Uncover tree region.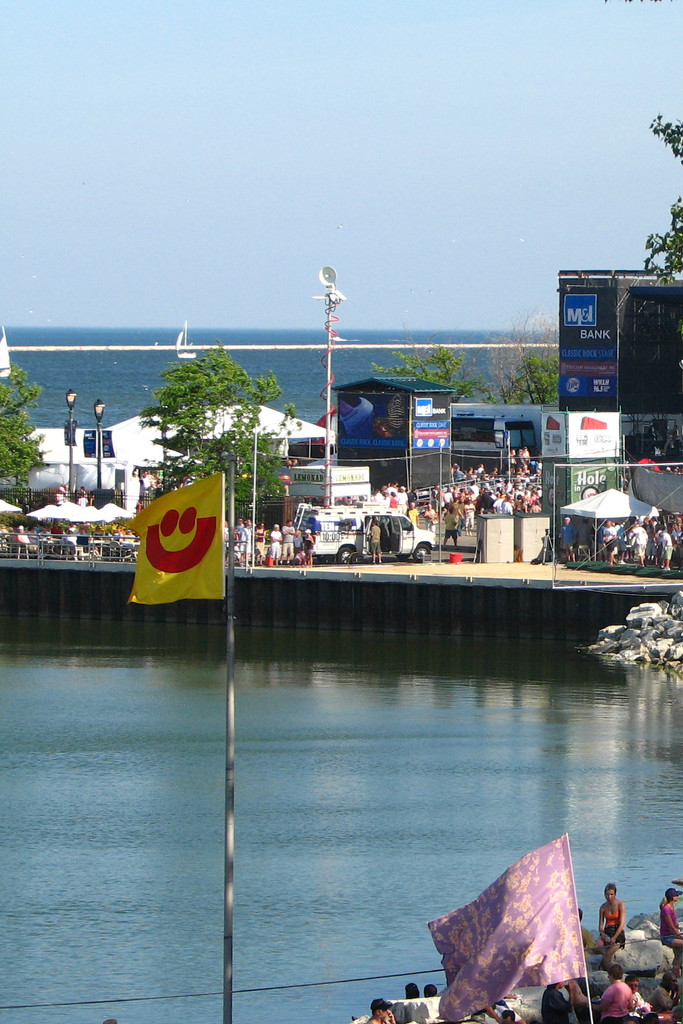
Uncovered: x1=367, y1=337, x2=479, y2=399.
